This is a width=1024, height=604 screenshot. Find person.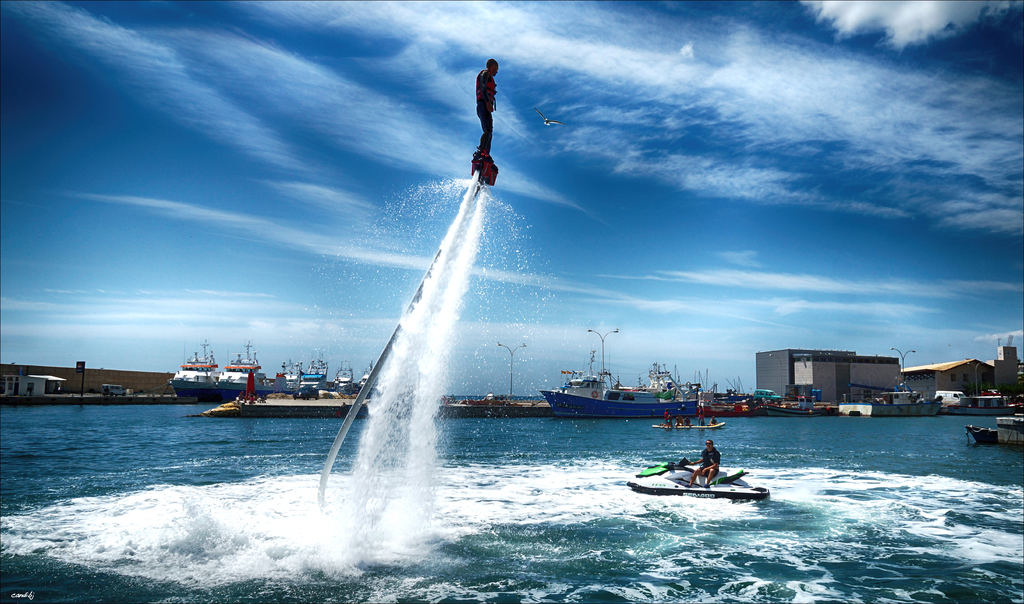
Bounding box: [692, 439, 719, 490].
